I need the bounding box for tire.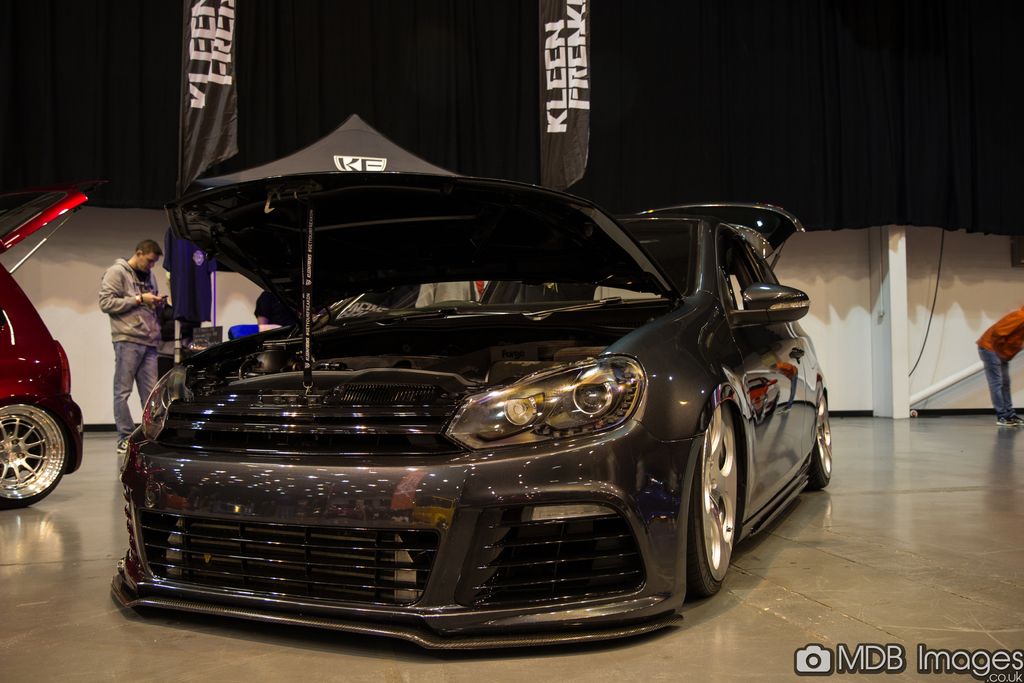
Here it is: 8/406/70/506.
